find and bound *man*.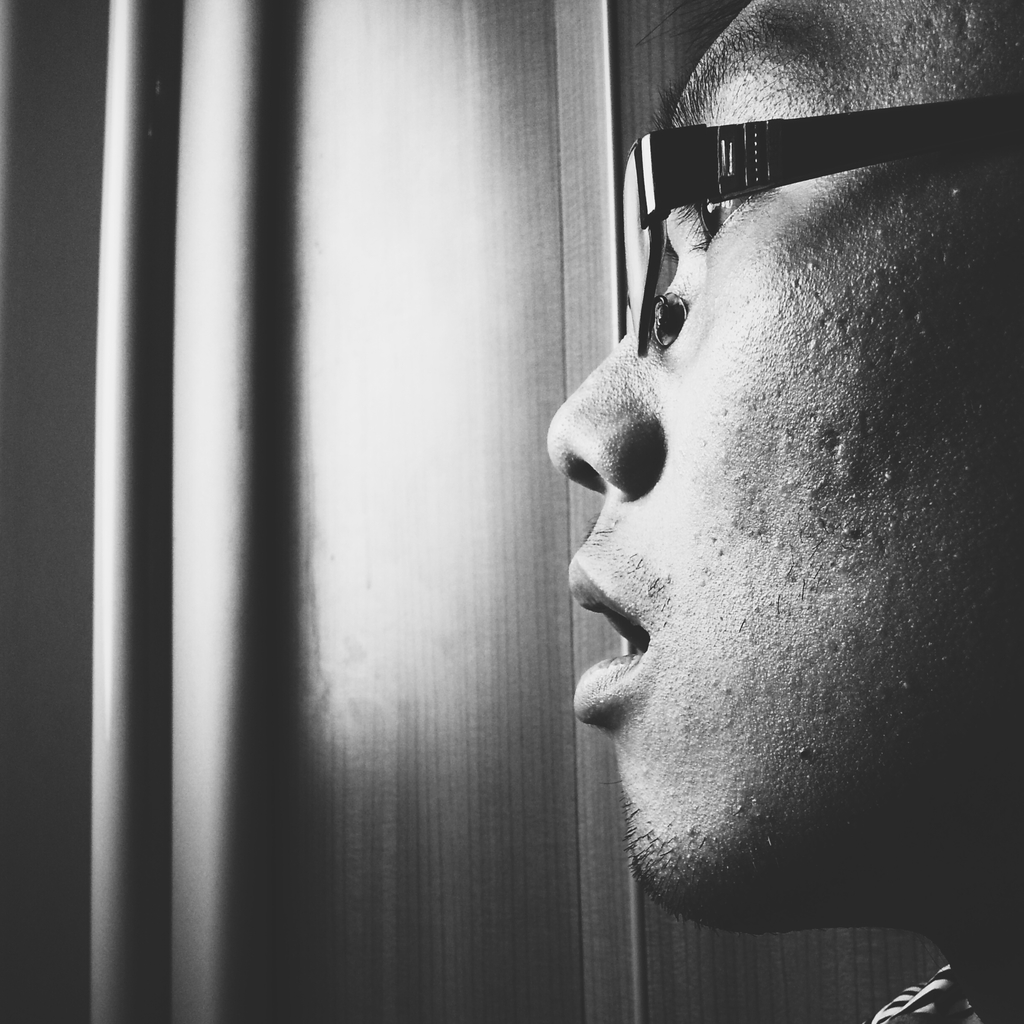
Bound: [459,13,1023,1023].
